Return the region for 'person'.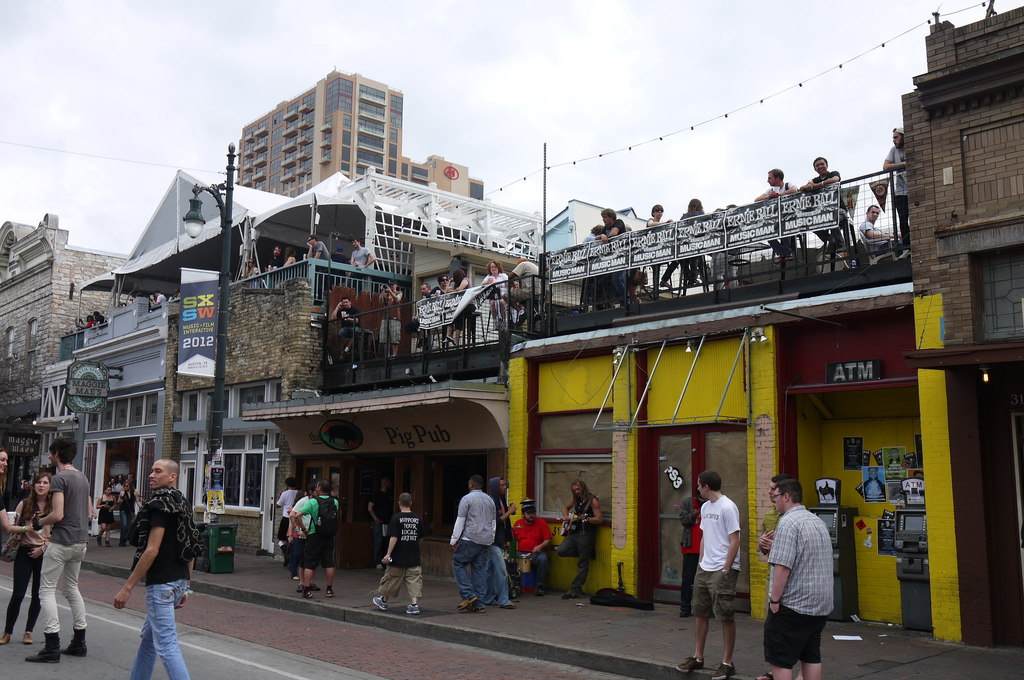
Rect(351, 236, 373, 271).
